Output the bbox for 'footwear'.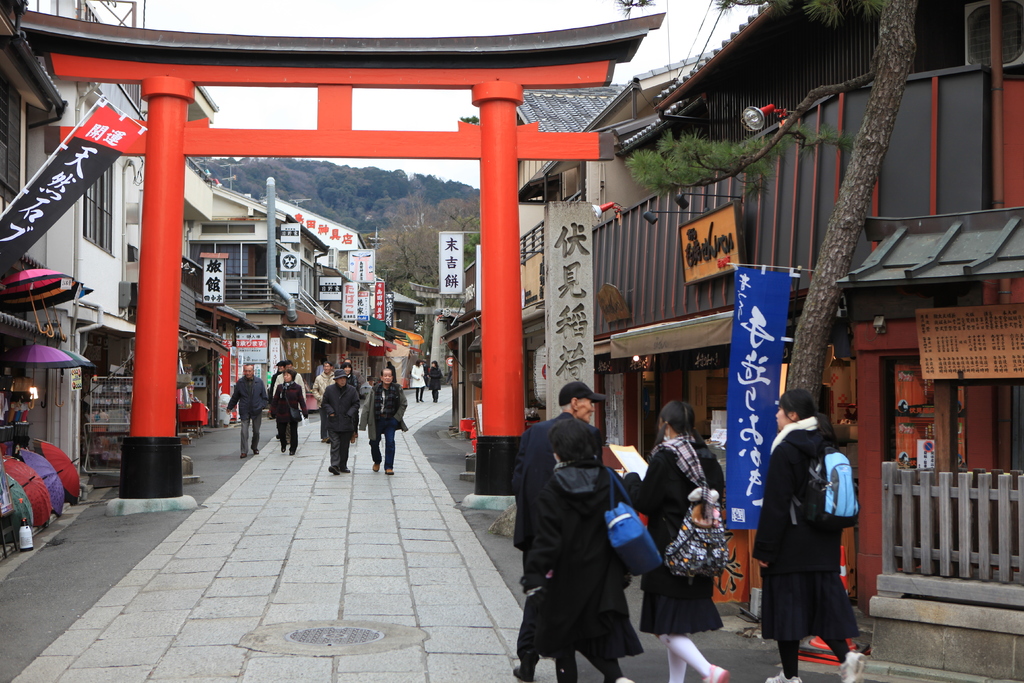
<box>435,399,437,403</box>.
